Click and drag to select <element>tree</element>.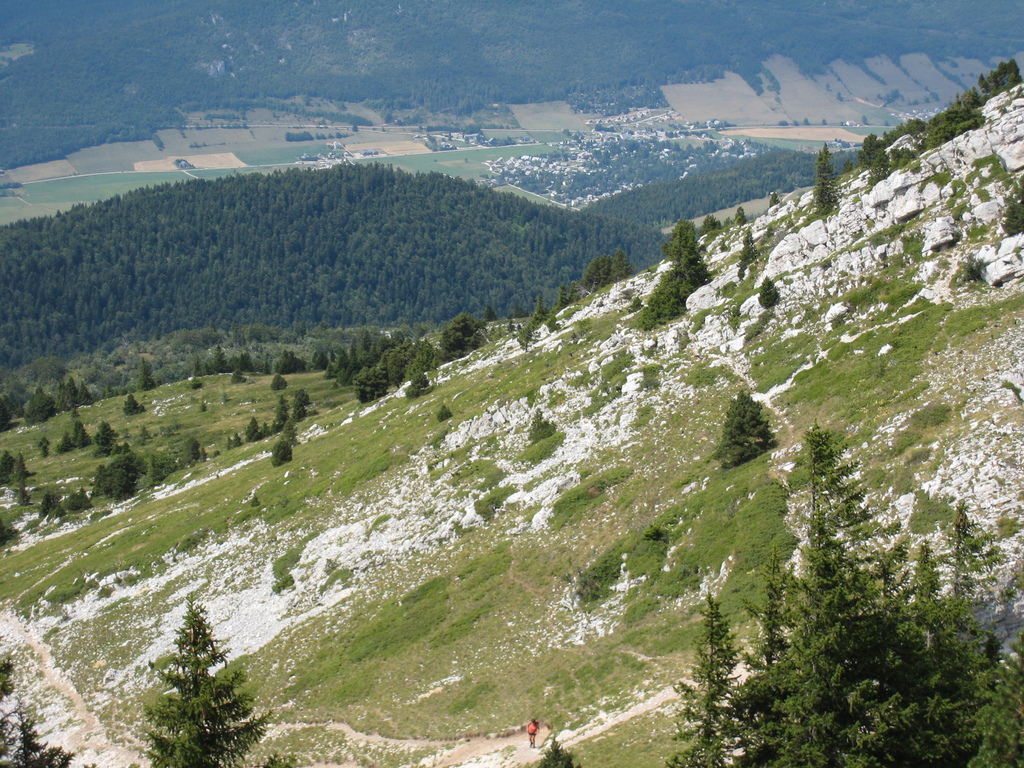
Selection: x1=8, y1=451, x2=29, y2=505.
